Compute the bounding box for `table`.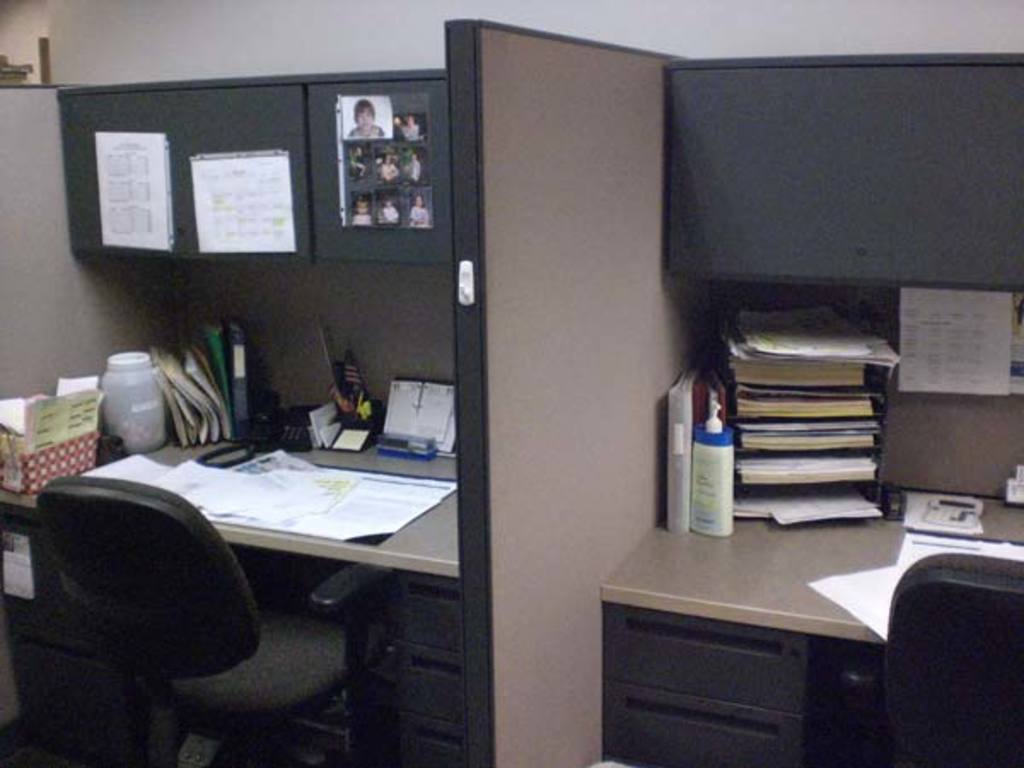
(26, 386, 459, 746).
